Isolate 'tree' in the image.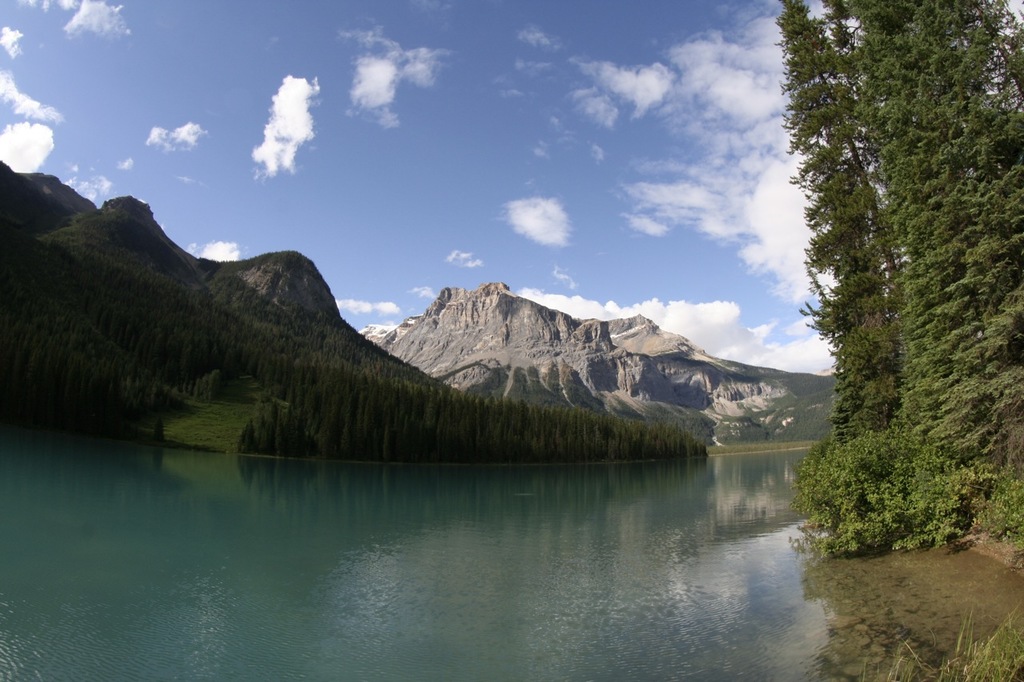
Isolated region: x1=252 y1=358 x2=704 y2=443.
